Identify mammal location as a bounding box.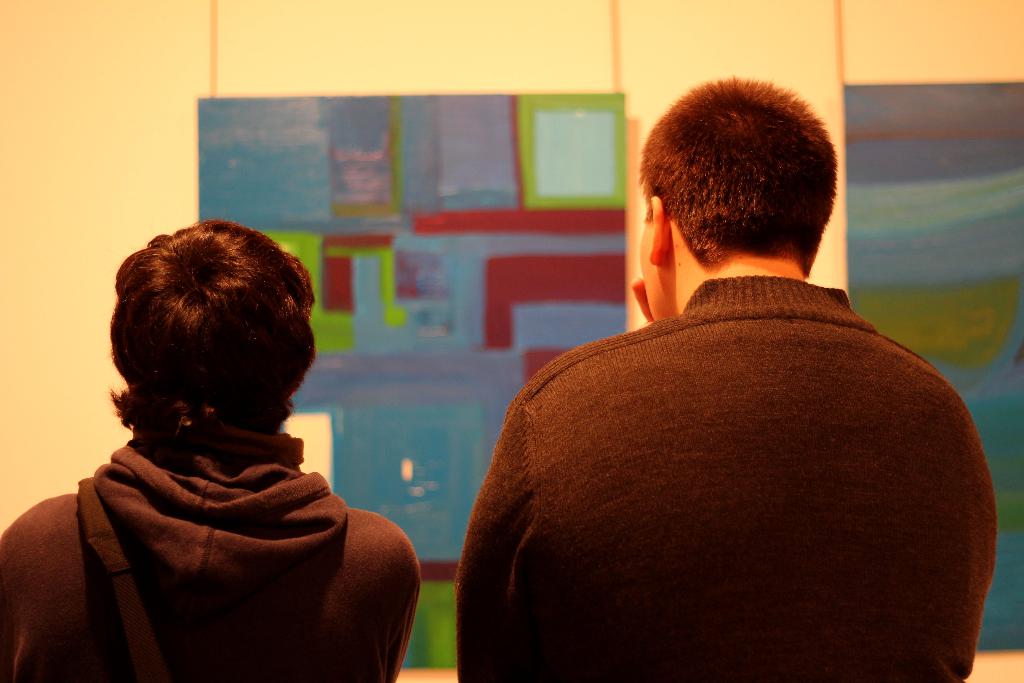
box(0, 231, 440, 682).
